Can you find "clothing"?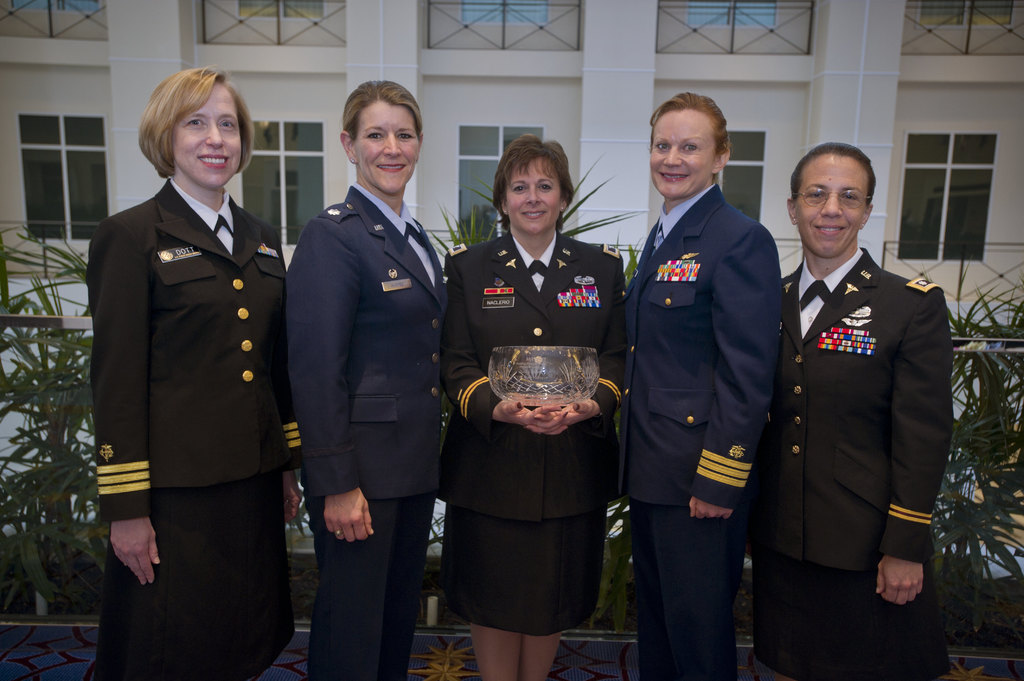
Yes, bounding box: x1=75 y1=177 x2=303 y2=680.
